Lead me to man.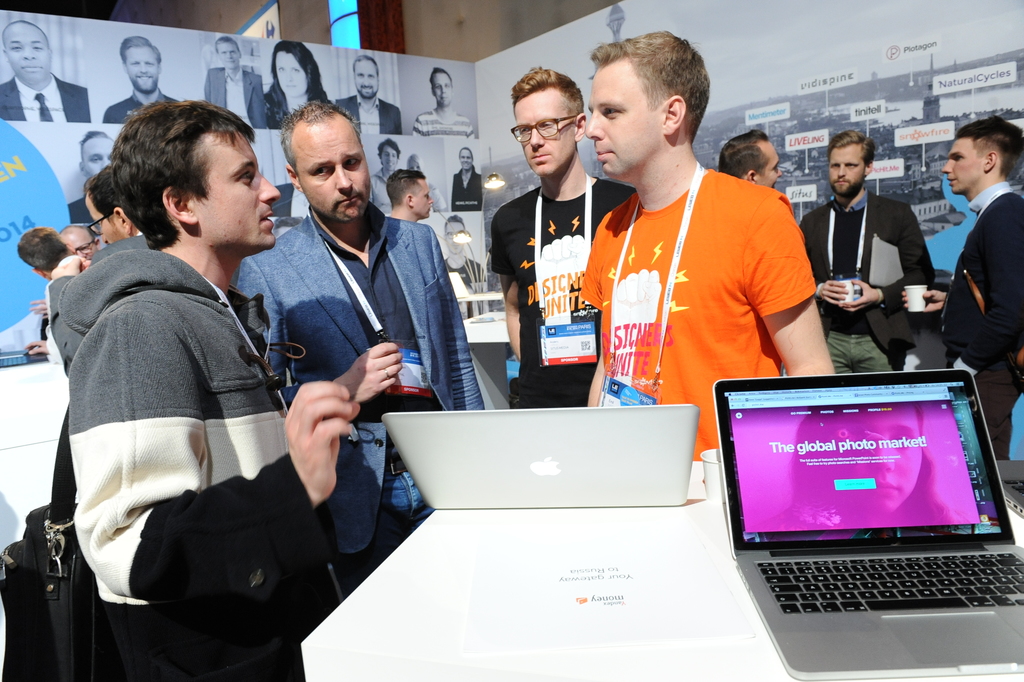
Lead to box=[47, 101, 369, 681].
